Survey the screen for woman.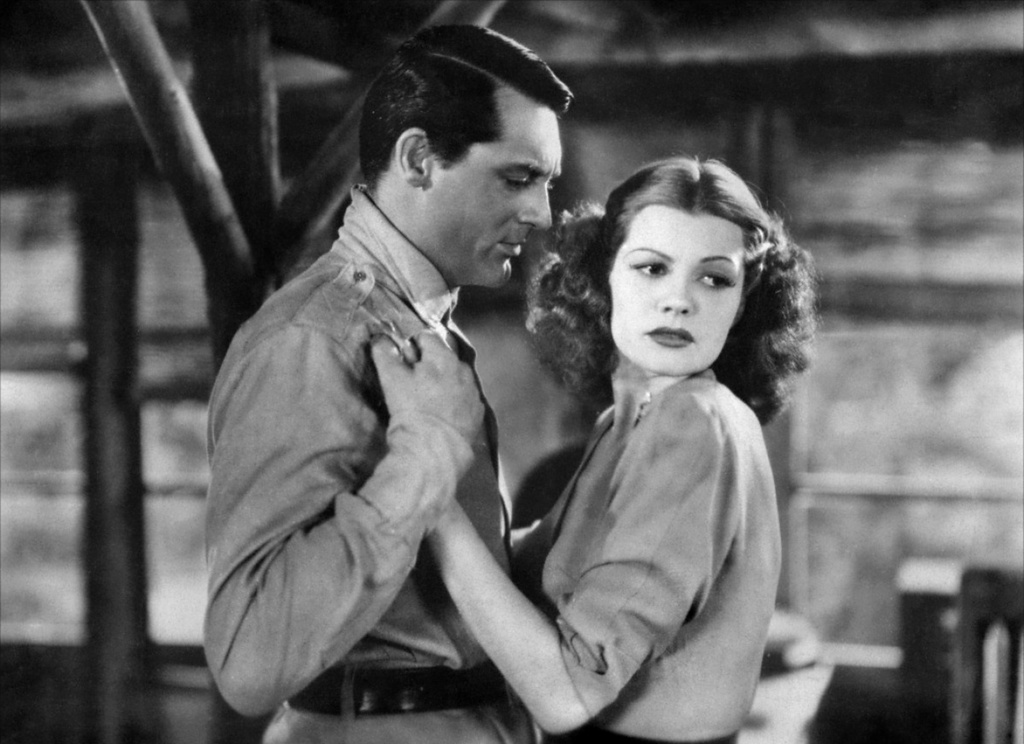
Survey found: box=[444, 123, 816, 738].
